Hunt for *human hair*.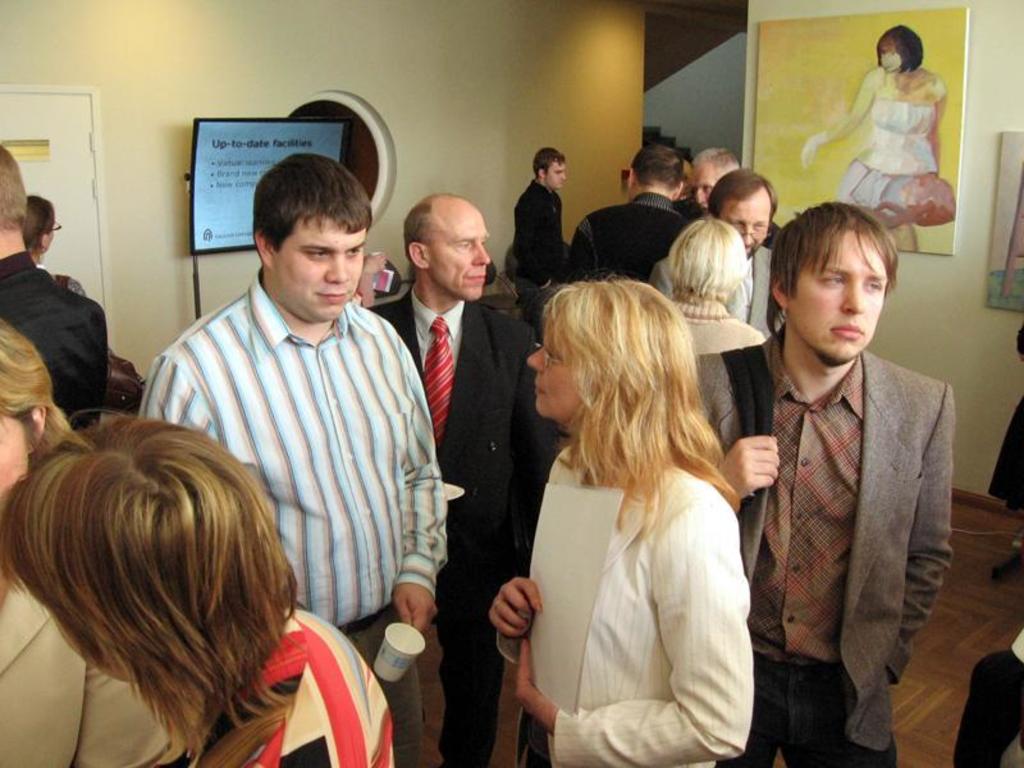
Hunted down at 689/146/741/187.
